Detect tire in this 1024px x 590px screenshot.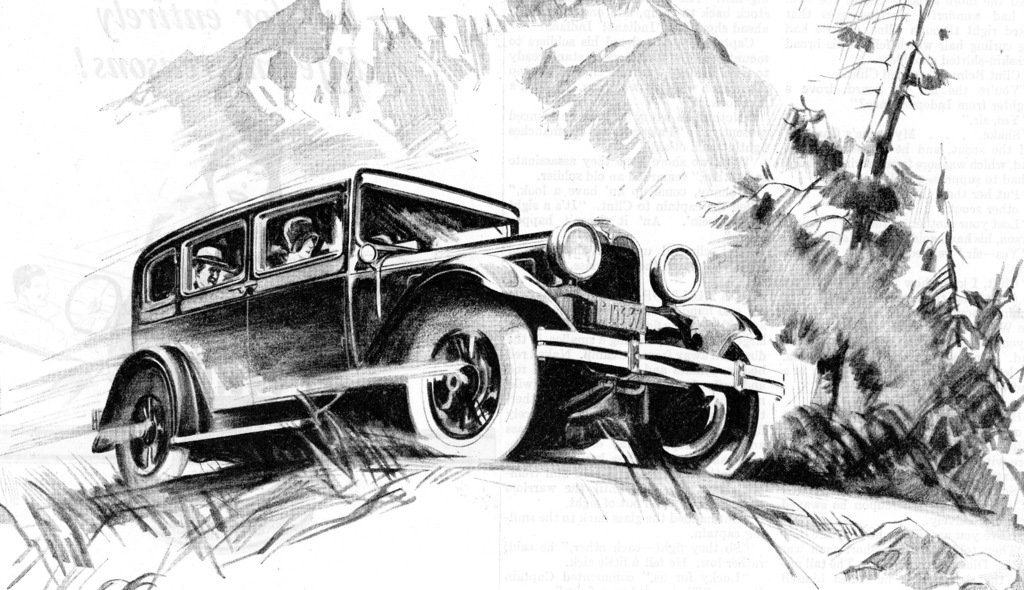
Detection: Rect(114, 371, 188, 495).
